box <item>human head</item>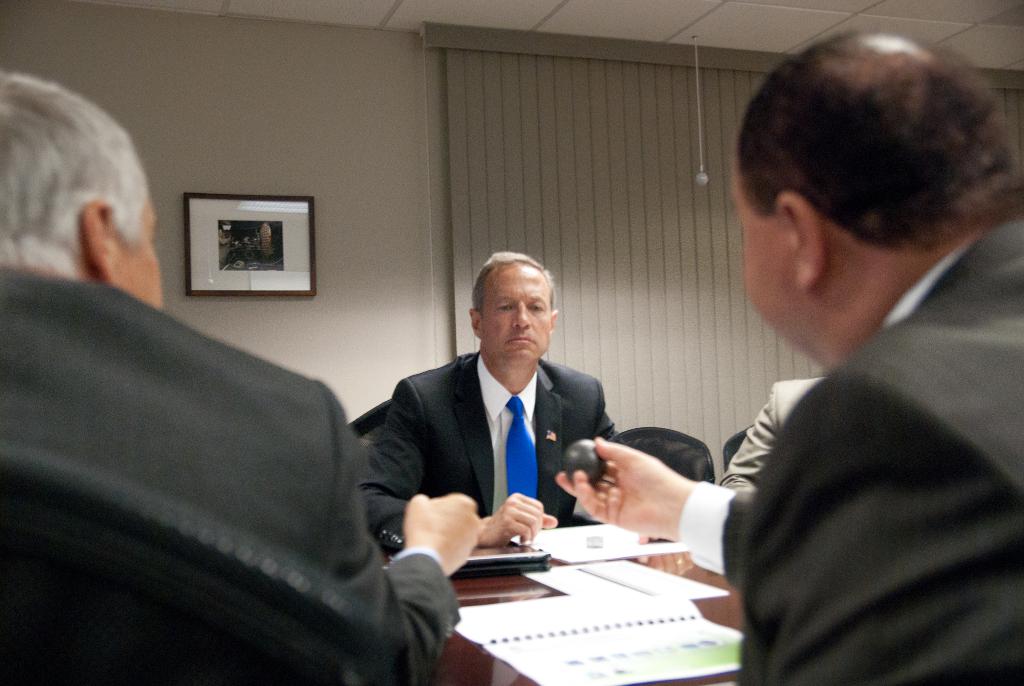
(x1=727, y1=19, x2=1006, y2=347)
